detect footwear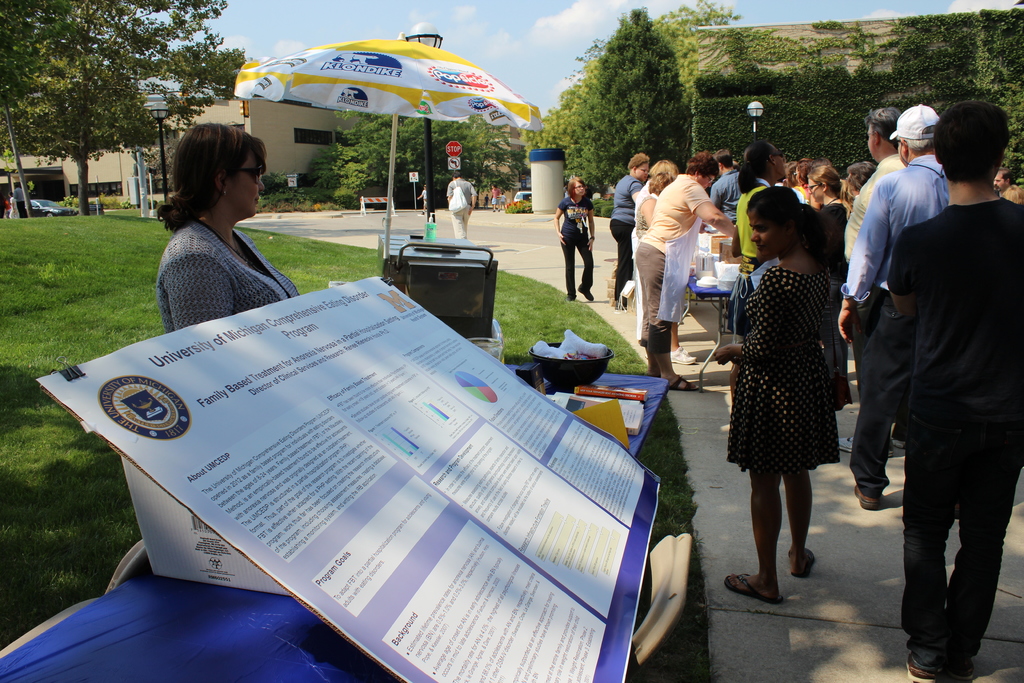
Rect(906, 659, 937, 682)
